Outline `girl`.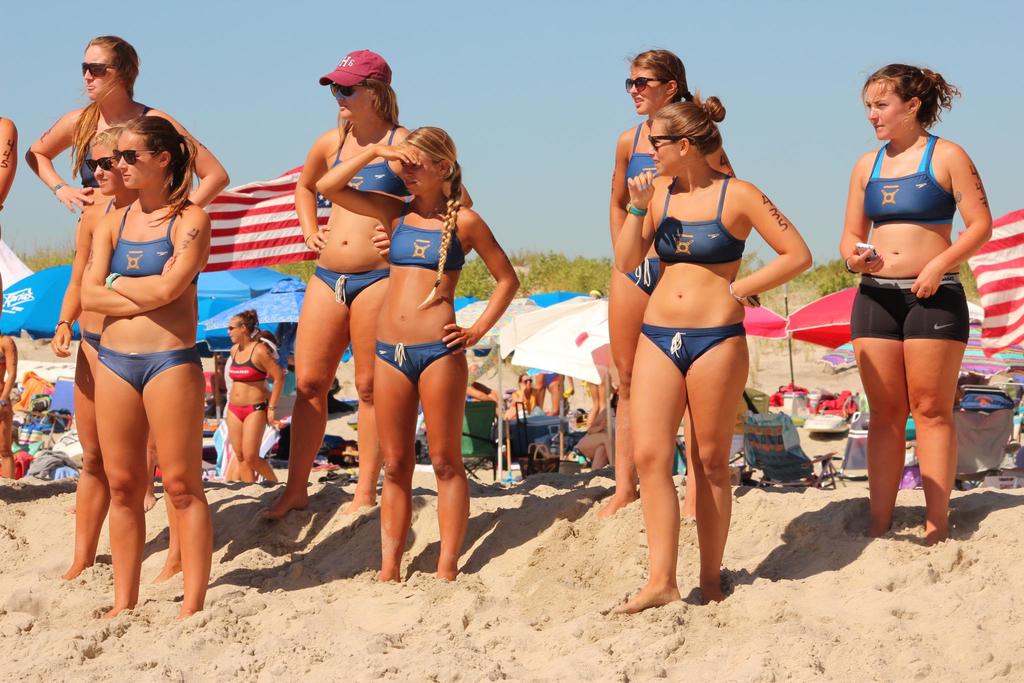
Outline: x1=311, y1=123, x2=521, y2=585.
